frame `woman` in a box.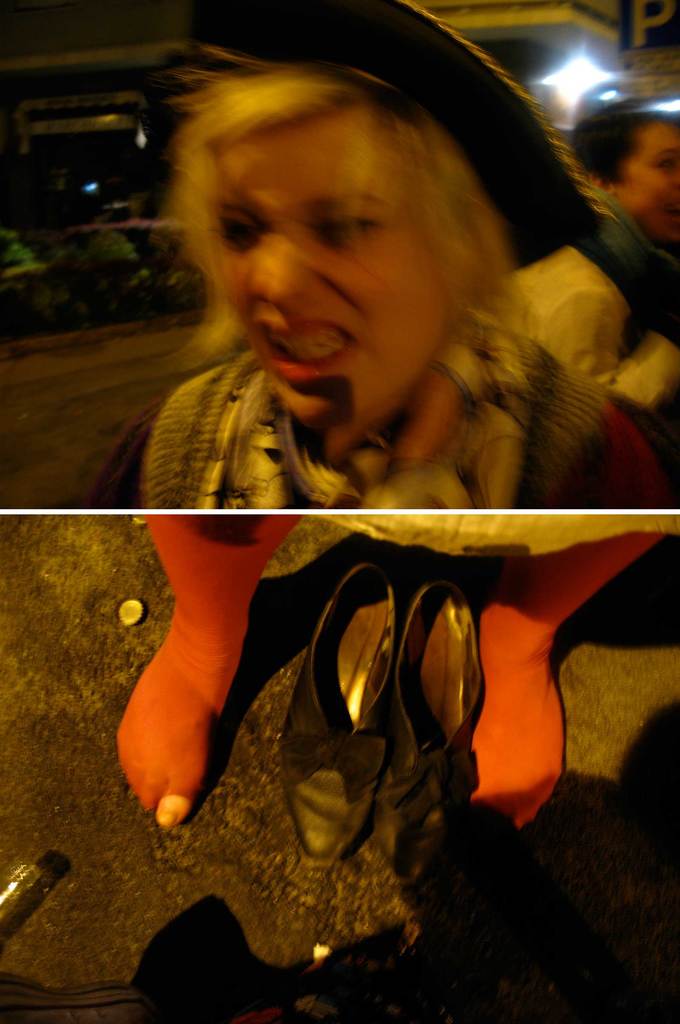
bbox(574, 113, 679, 240).
